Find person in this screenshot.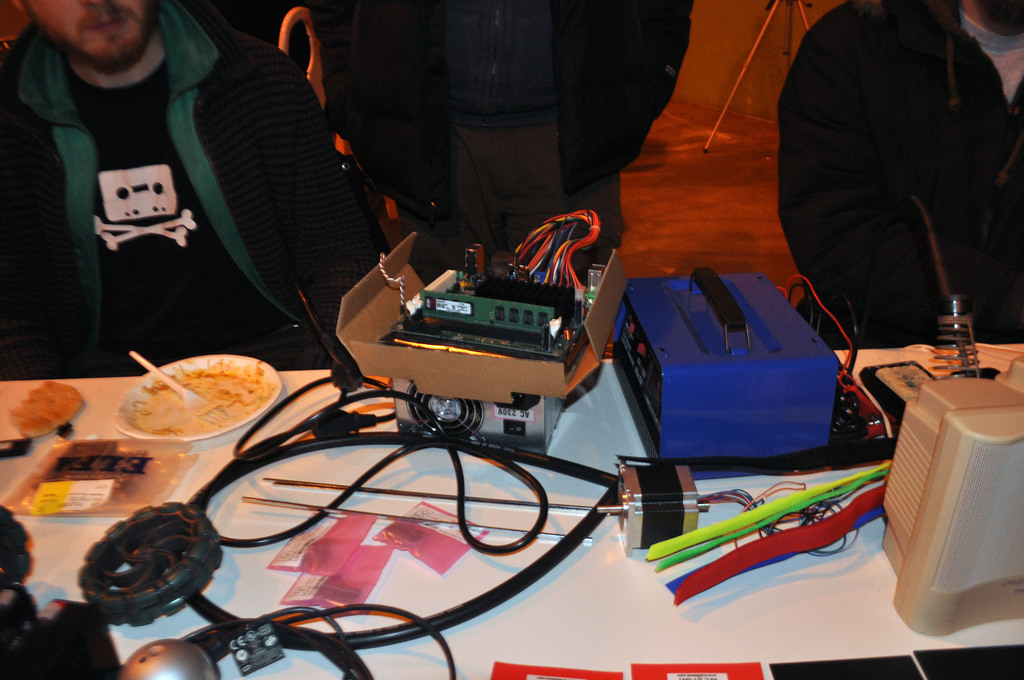
The bounding box for person is l=289, t=0, r=698, b=299.
